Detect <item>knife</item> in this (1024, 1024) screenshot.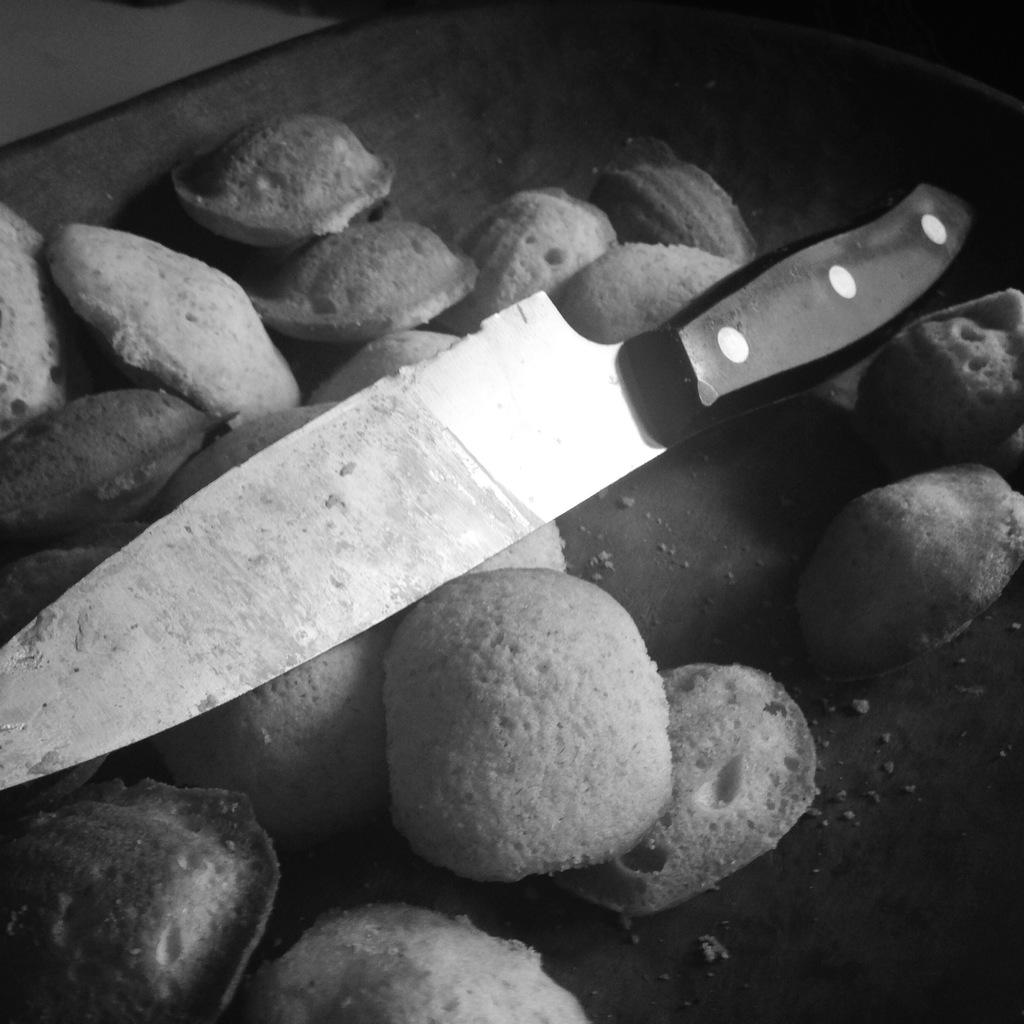
Detection: 0,176,974,797.
